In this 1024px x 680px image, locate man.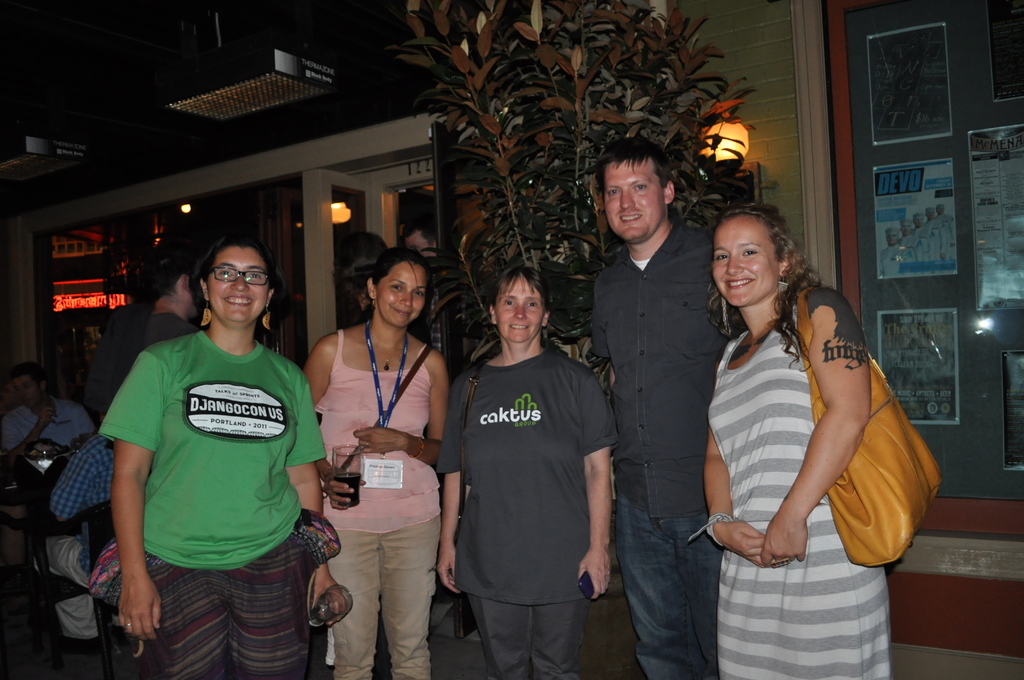
Bounding box: BBox(401, 222, 460, 374).
